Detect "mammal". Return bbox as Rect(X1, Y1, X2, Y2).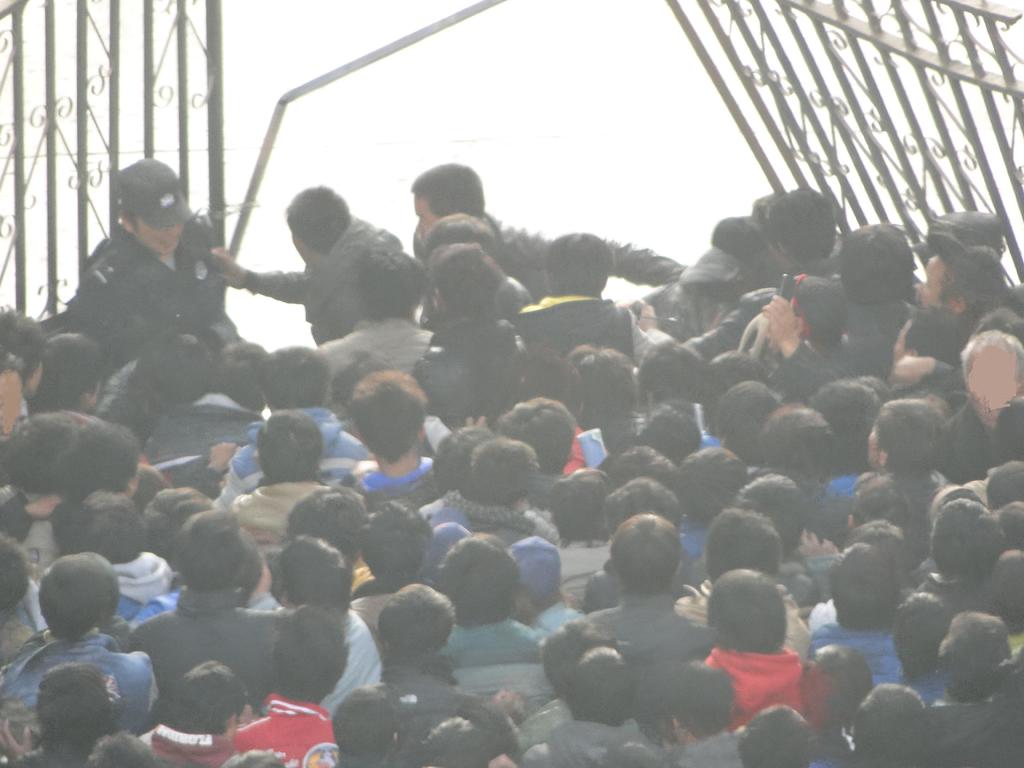
Rect(520, 223, 660, 369).
